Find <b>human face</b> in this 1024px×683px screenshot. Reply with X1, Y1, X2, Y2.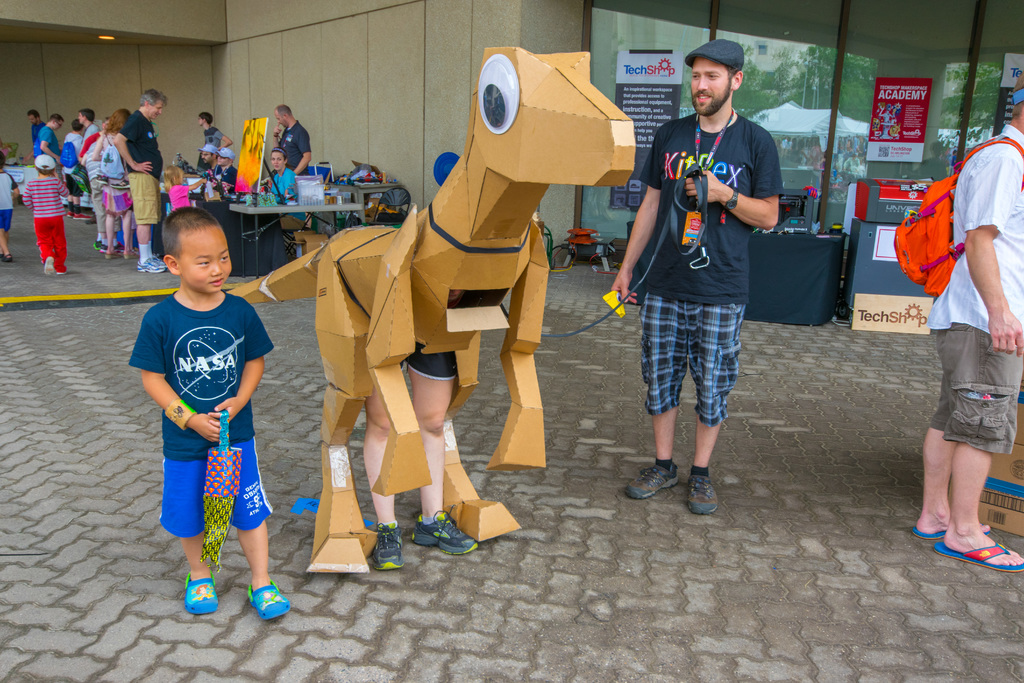
175, 217, 236, 294.
